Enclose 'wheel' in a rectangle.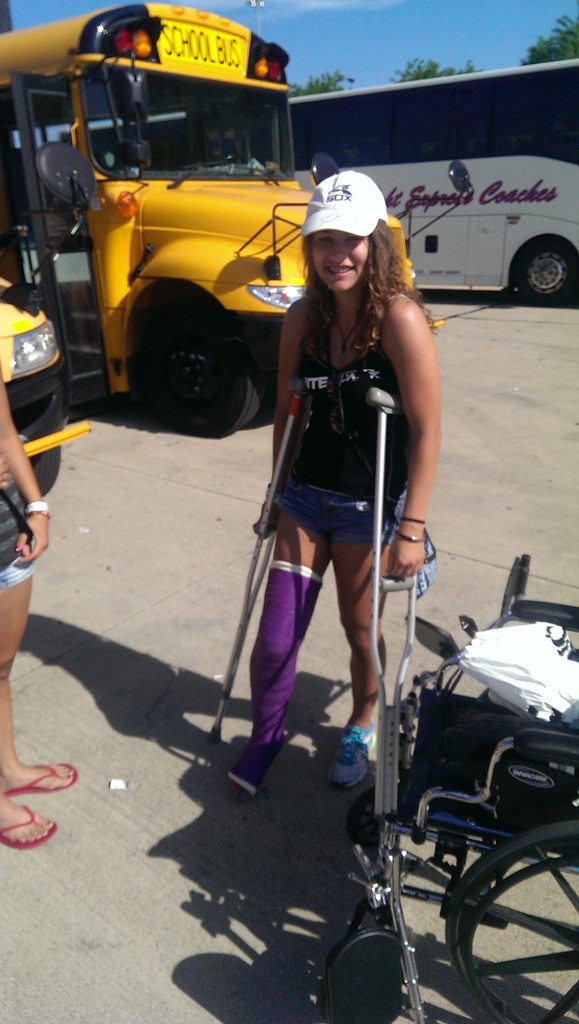
select_region(119, 293, 254, 419).
